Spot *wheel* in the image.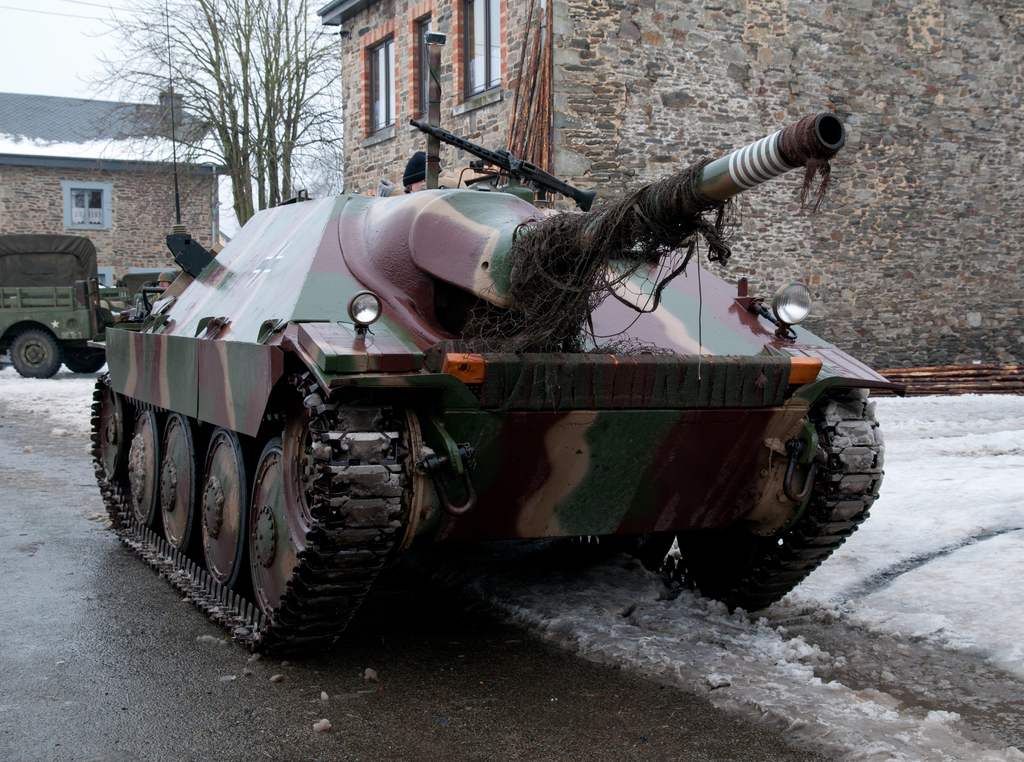
*wheel* found at <region>199, 424, 246, 583</region>.
